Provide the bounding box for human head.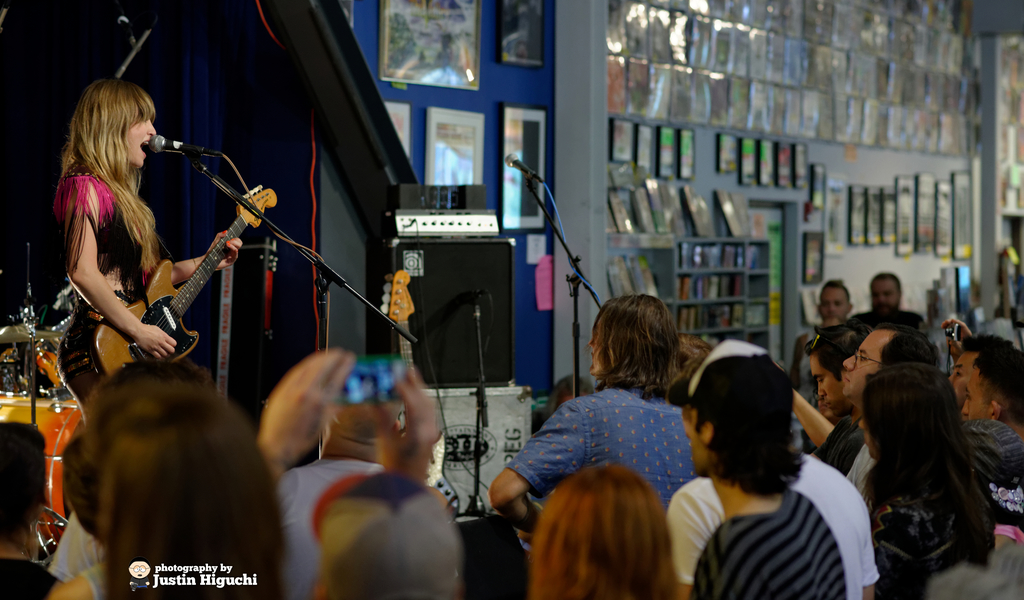
867/271/903/317.
